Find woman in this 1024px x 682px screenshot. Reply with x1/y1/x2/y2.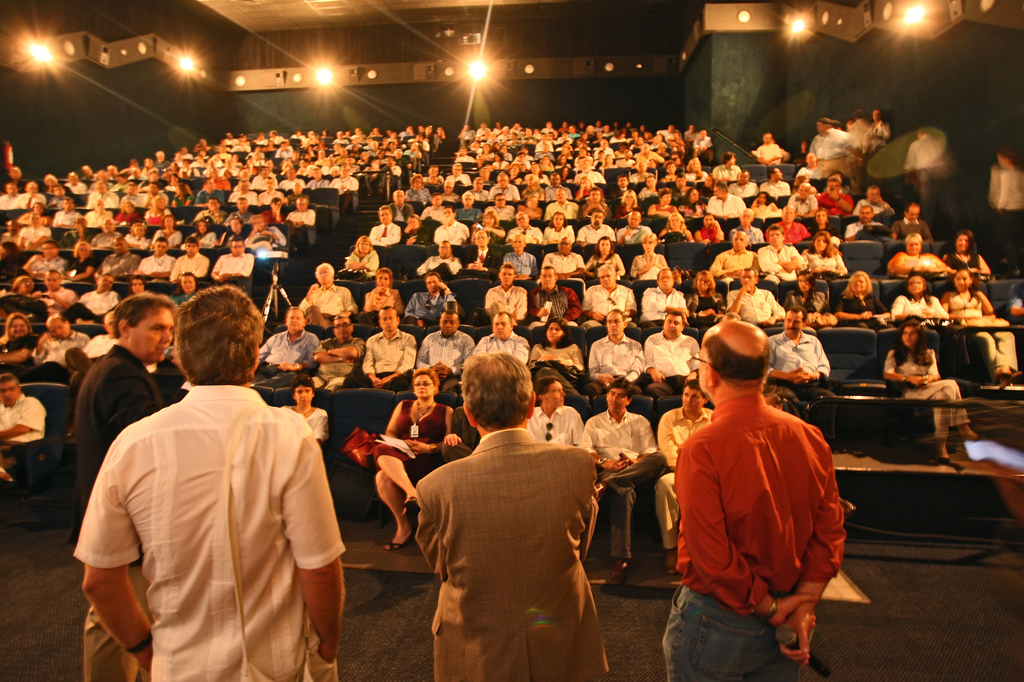
797/209/846/243.
